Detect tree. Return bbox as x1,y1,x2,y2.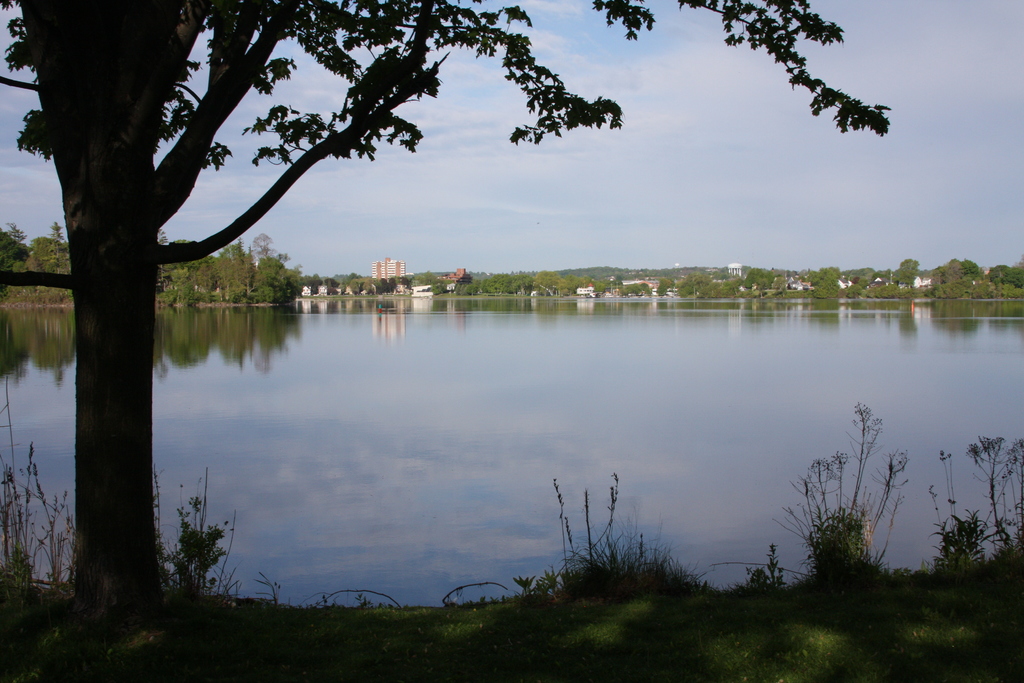
306,280,319,289.
